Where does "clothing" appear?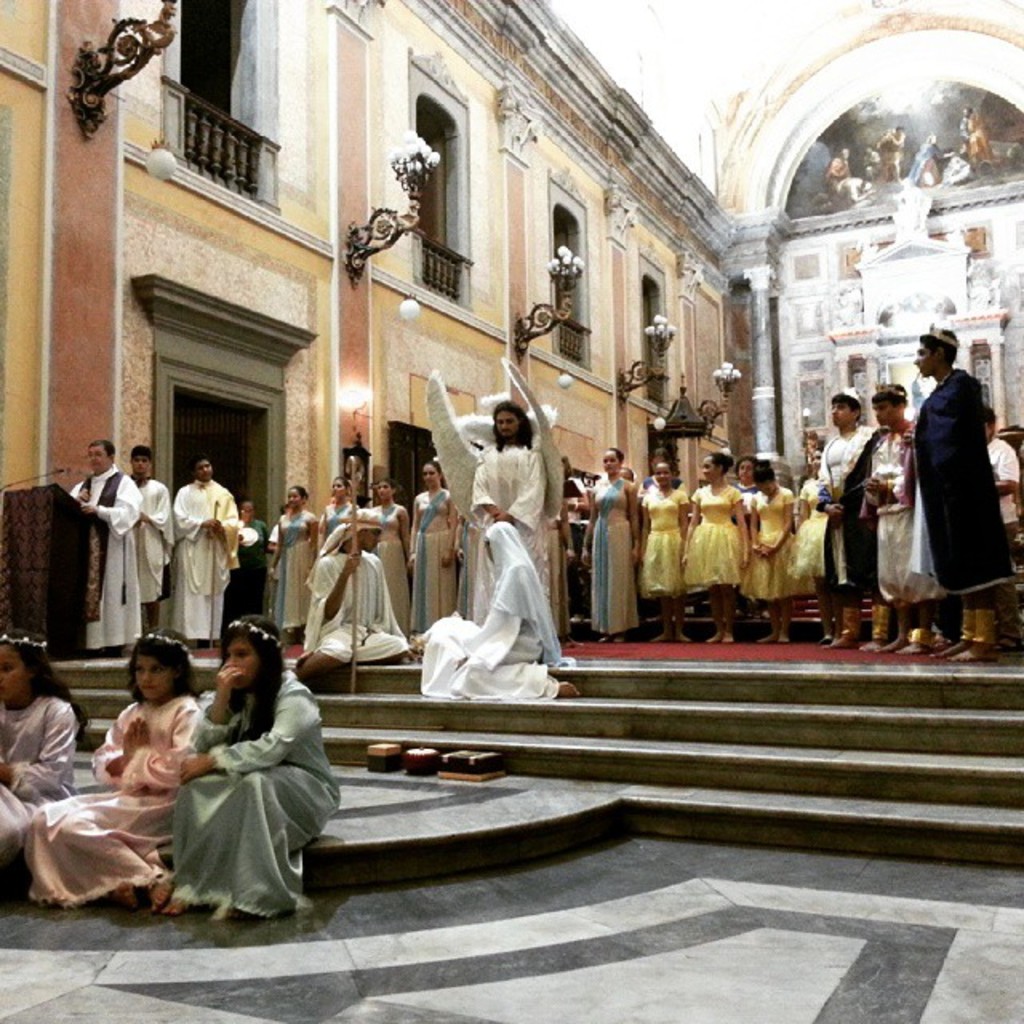
Appears at locate(824, 397, 917, 642).
